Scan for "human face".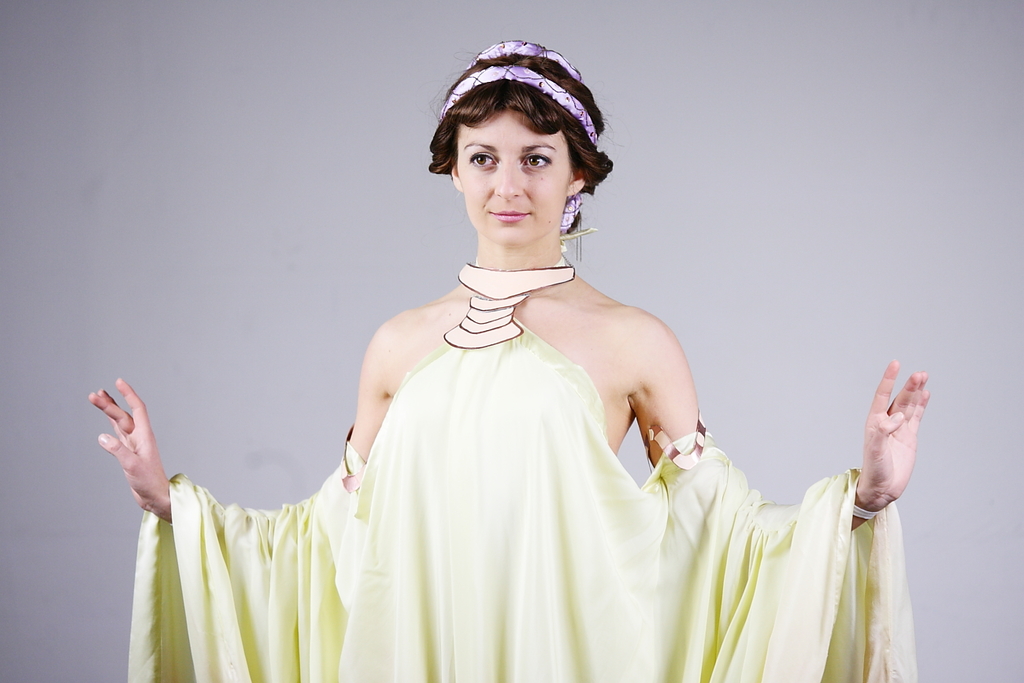
Scan result: bbox(455, 102, 569, 245).
